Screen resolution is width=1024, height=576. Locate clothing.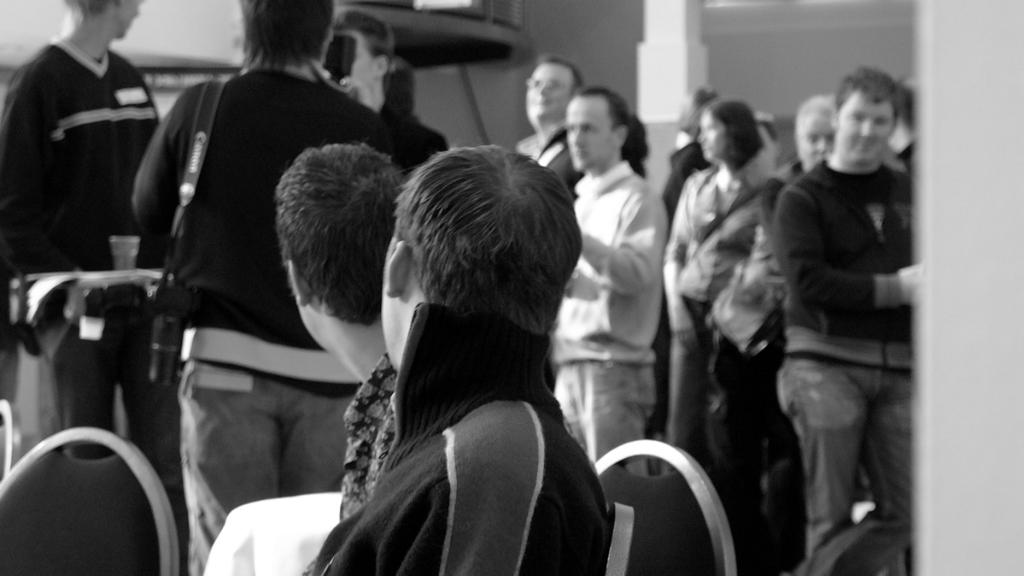
region(339, 349, 401, 536).
